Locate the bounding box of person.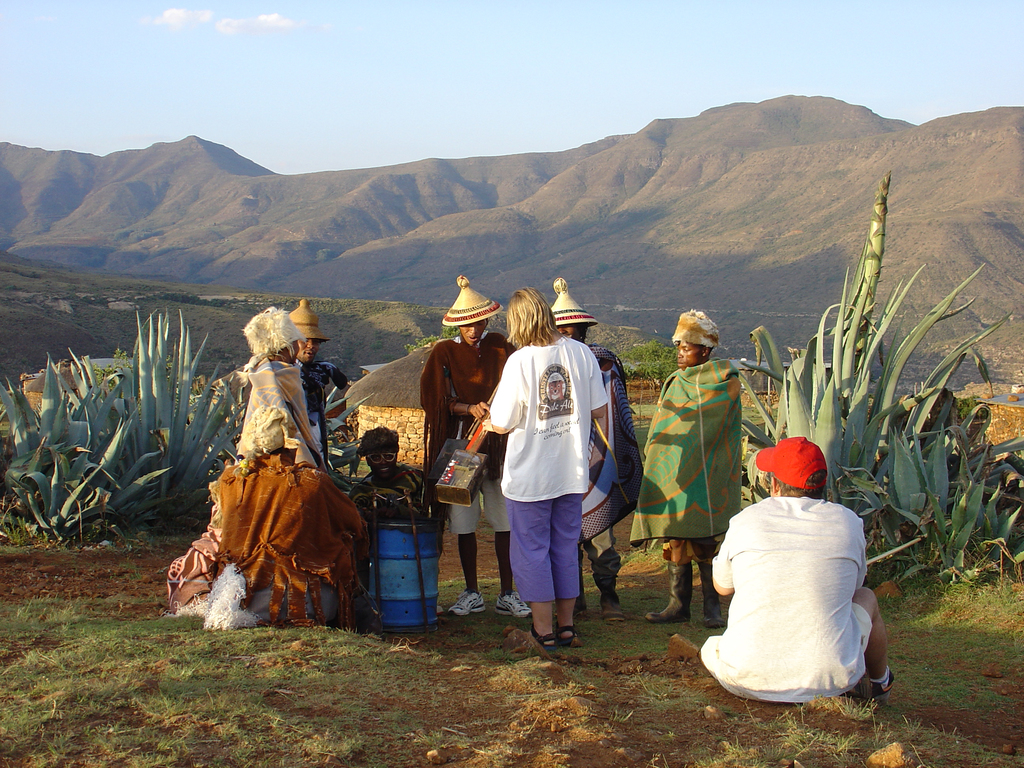
Bounding box: 206, 304, 376, 621.
